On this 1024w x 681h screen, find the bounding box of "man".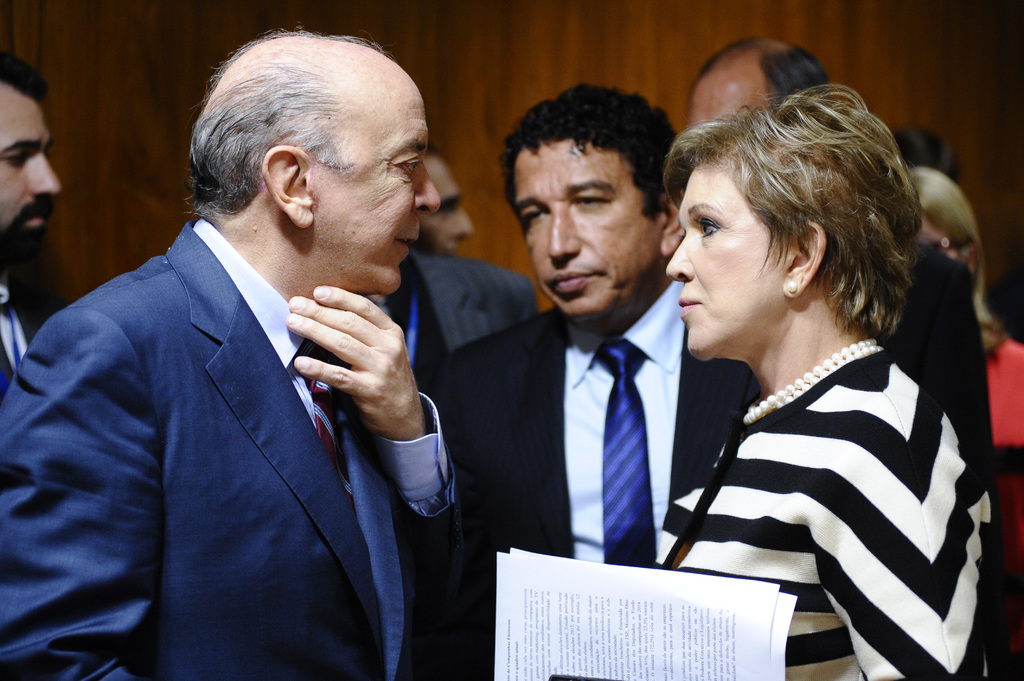
Bounding box: crop(378, 243, 532, 372).
